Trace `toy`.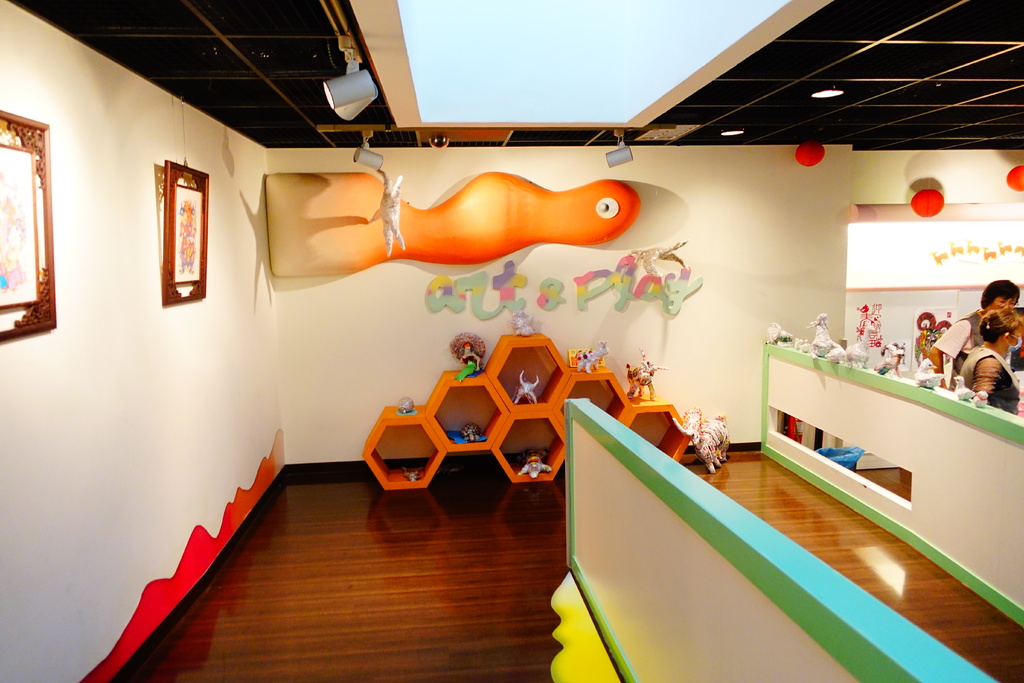
Traced to (left=973, top=390, right=989, bottom=406).
